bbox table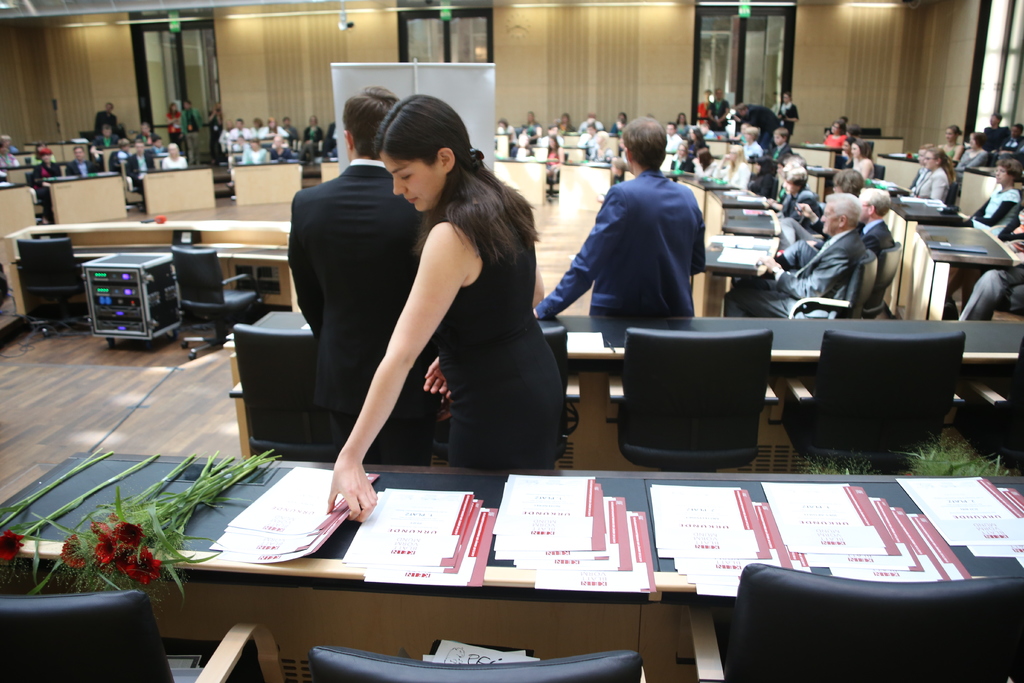
{"left": 24, "top": 142, "right": 86, "bottom": 163}
